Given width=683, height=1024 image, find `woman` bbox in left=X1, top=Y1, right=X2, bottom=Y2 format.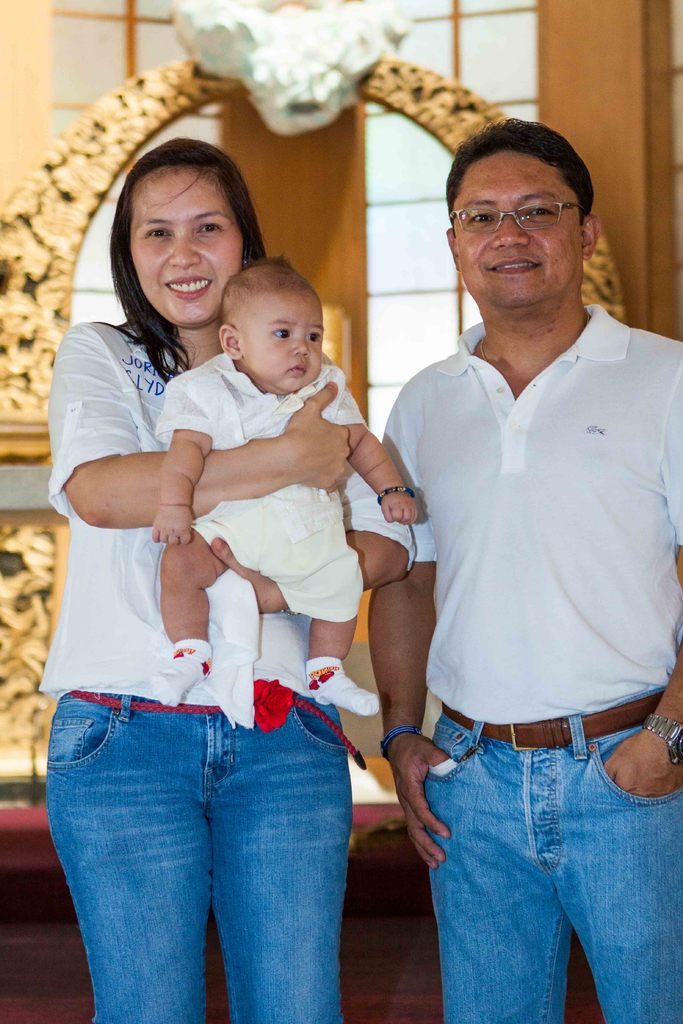
left=38, top=152, right=436, bottom=1011.
